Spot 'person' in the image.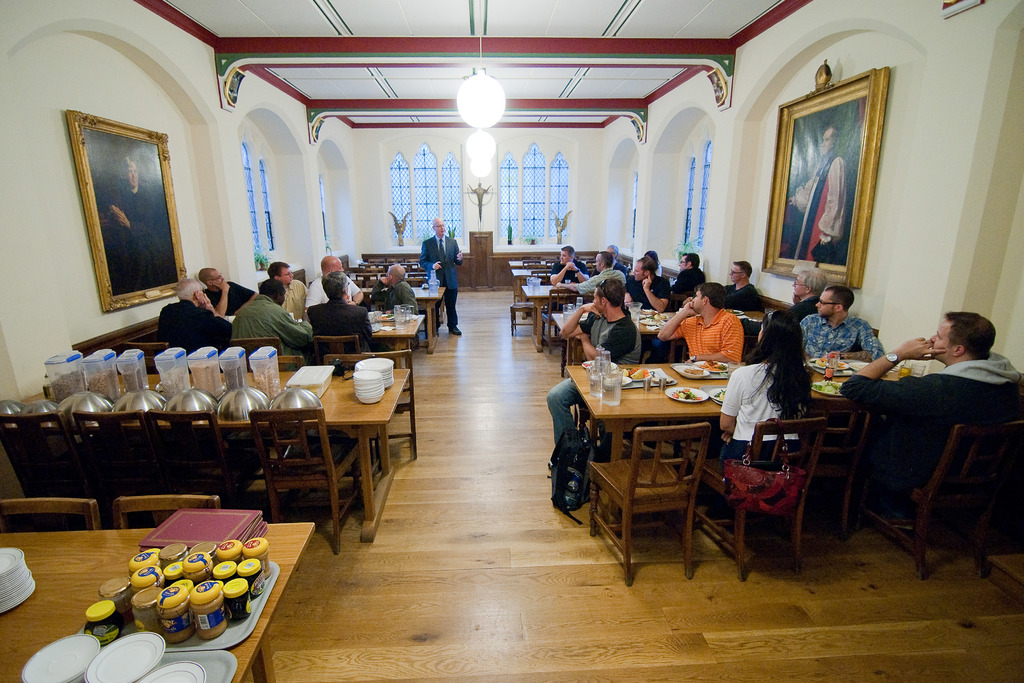
'person' found at (left=653, top=281, right=746, bottom=366).
